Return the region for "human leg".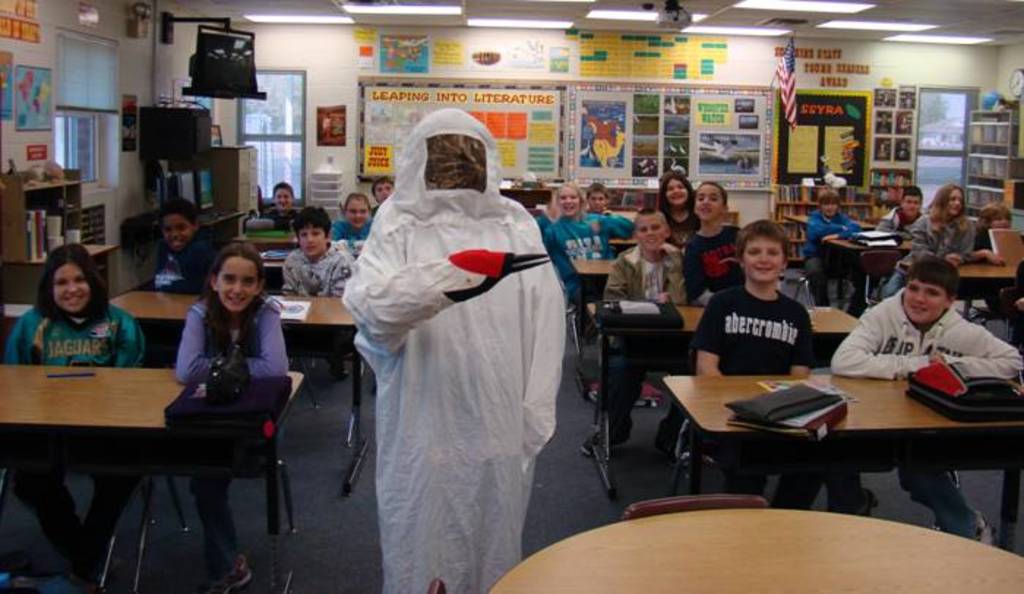
x1=841, y1=257, x2=866, y2=317.
